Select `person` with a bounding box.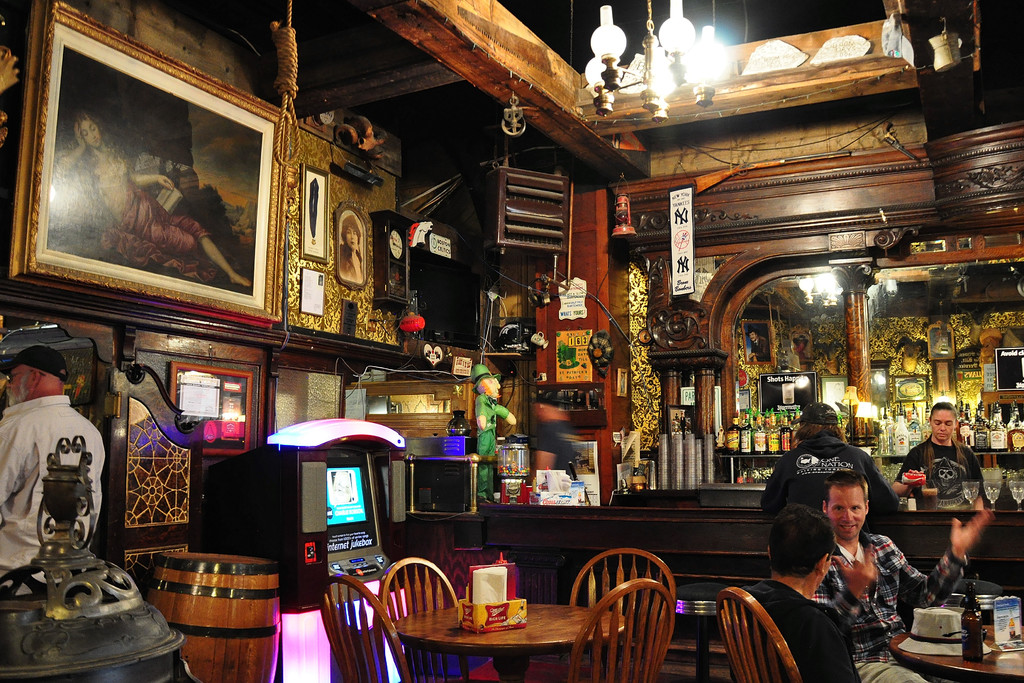
box(739, 500, 861, 682).
